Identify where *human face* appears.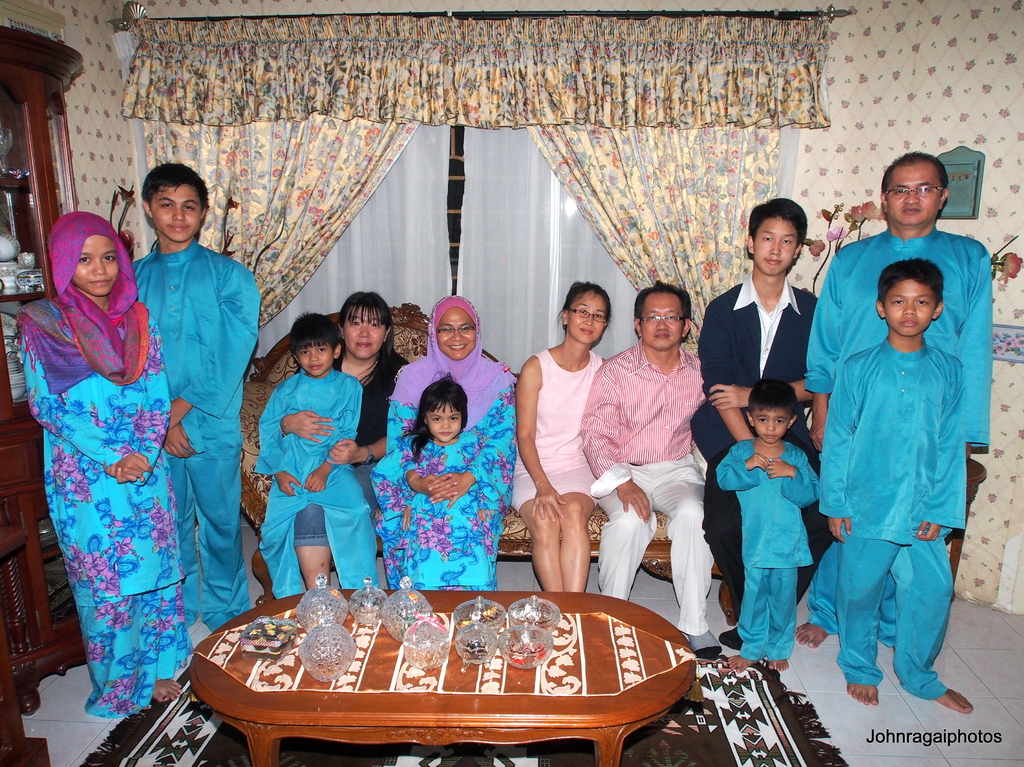
Appears at {"left": 569, "top": 288, "right": 606, "bottom": 346}.
